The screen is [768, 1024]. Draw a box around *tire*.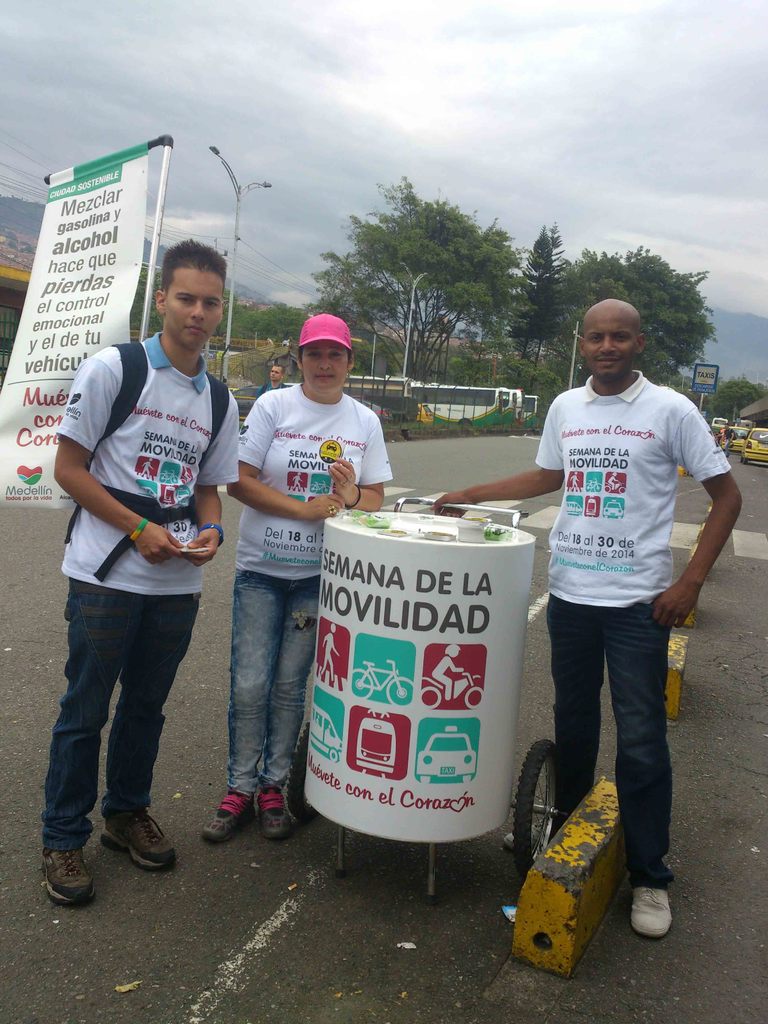
(284, 722, 319, 825).
